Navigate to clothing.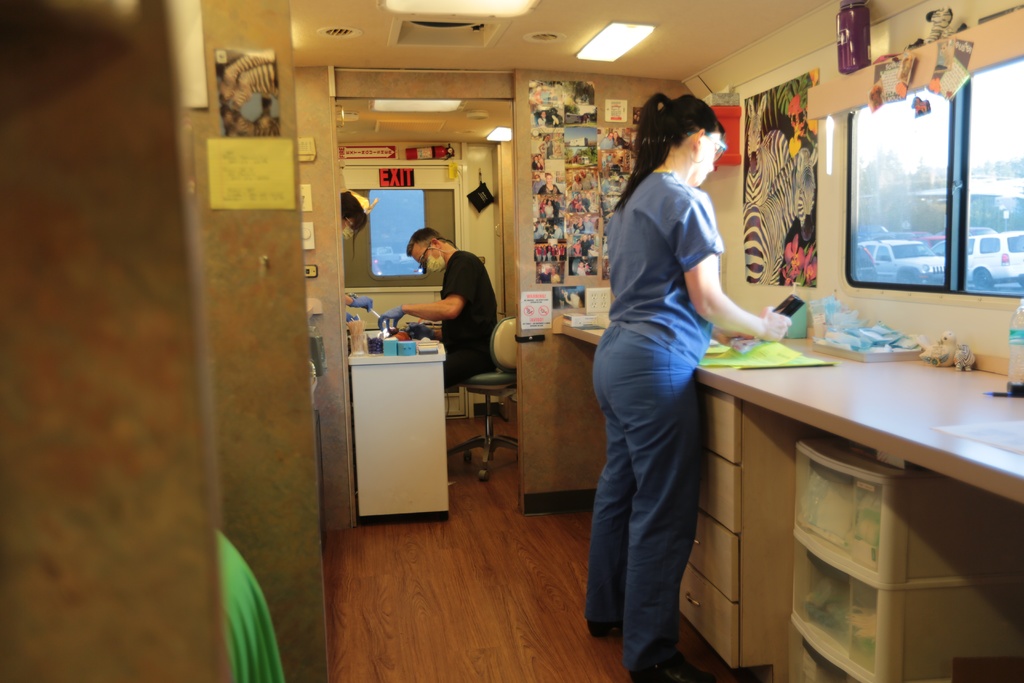
Navigation target: rect(550, 274, 558, 283).
